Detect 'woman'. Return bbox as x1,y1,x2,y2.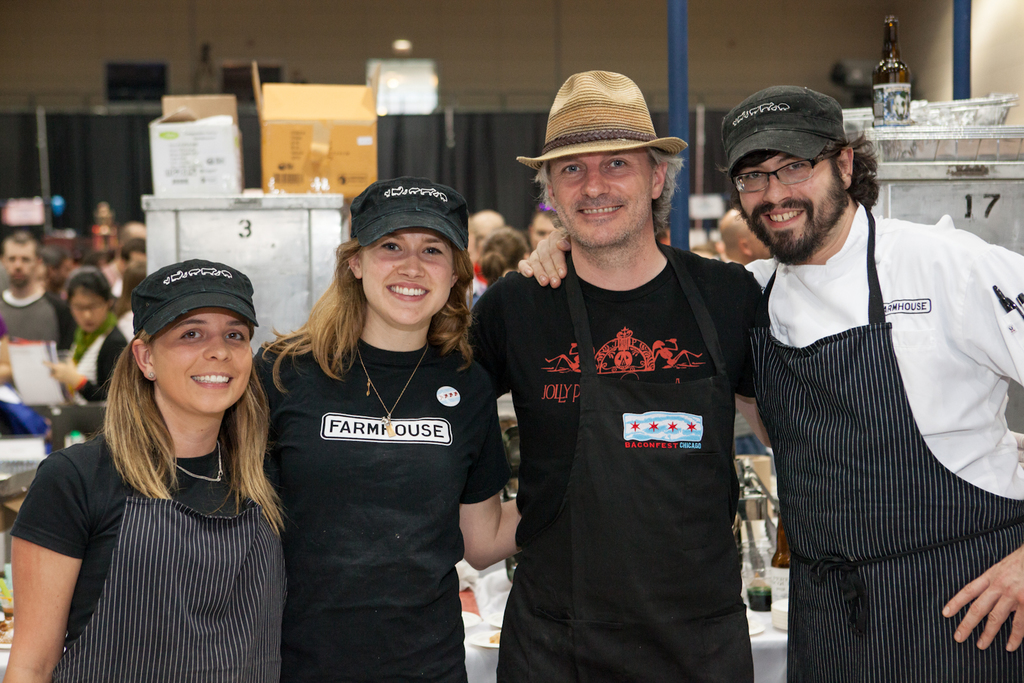
476,225,540,291.
